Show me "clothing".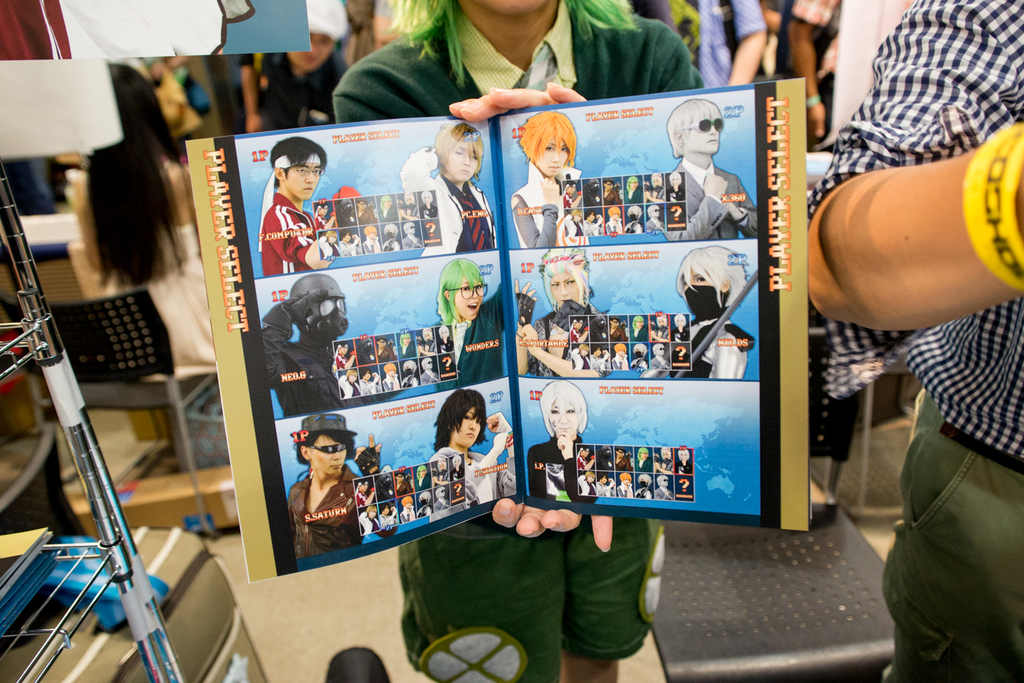
"clothing" is here: locate(808, 0, 1023, 682).
